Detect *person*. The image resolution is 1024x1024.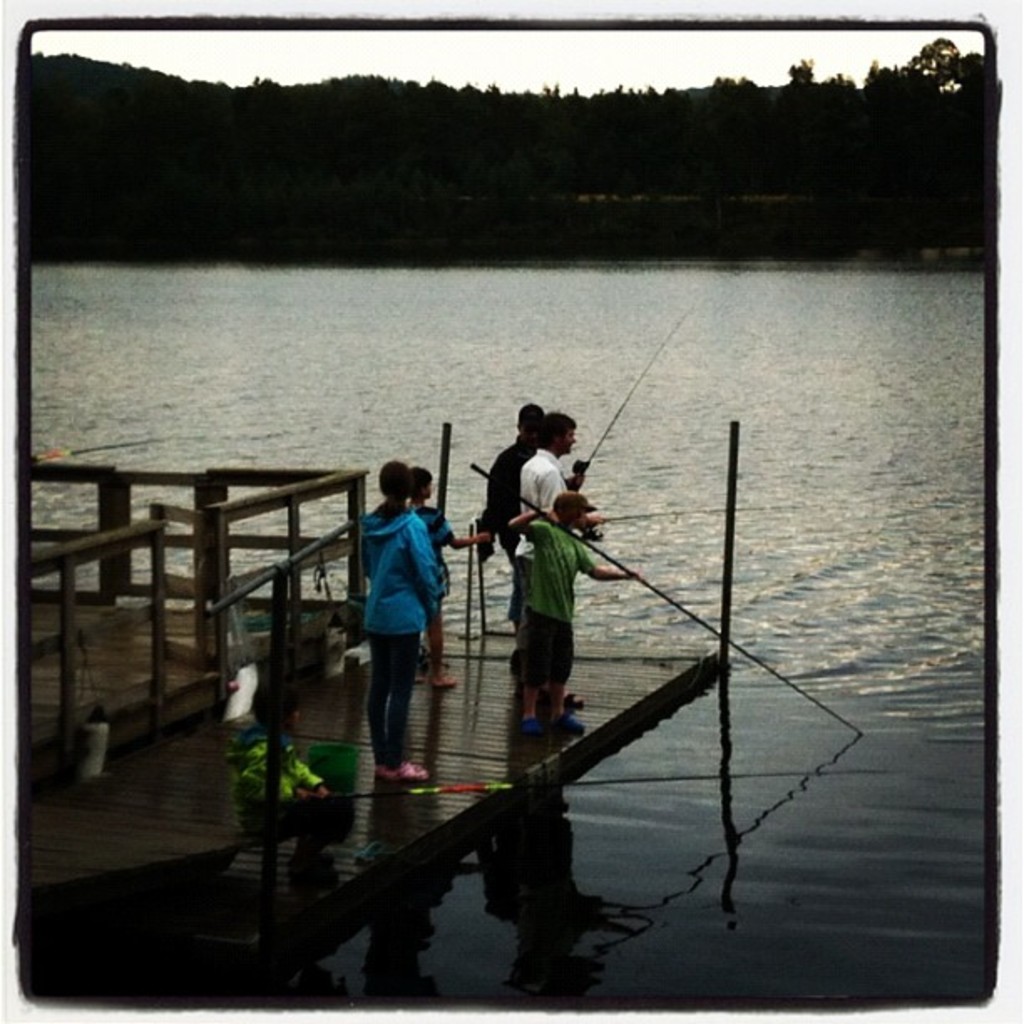
box=[467, 381, 567, 591].
